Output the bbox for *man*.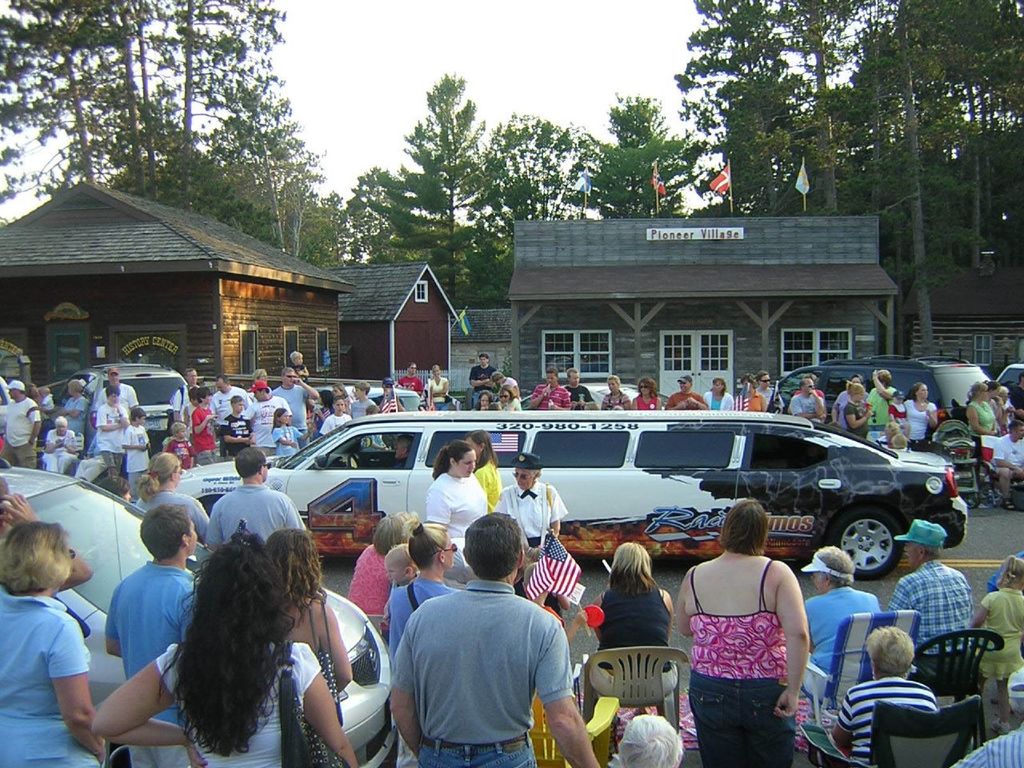
locate(3, 378, 45, 466).
